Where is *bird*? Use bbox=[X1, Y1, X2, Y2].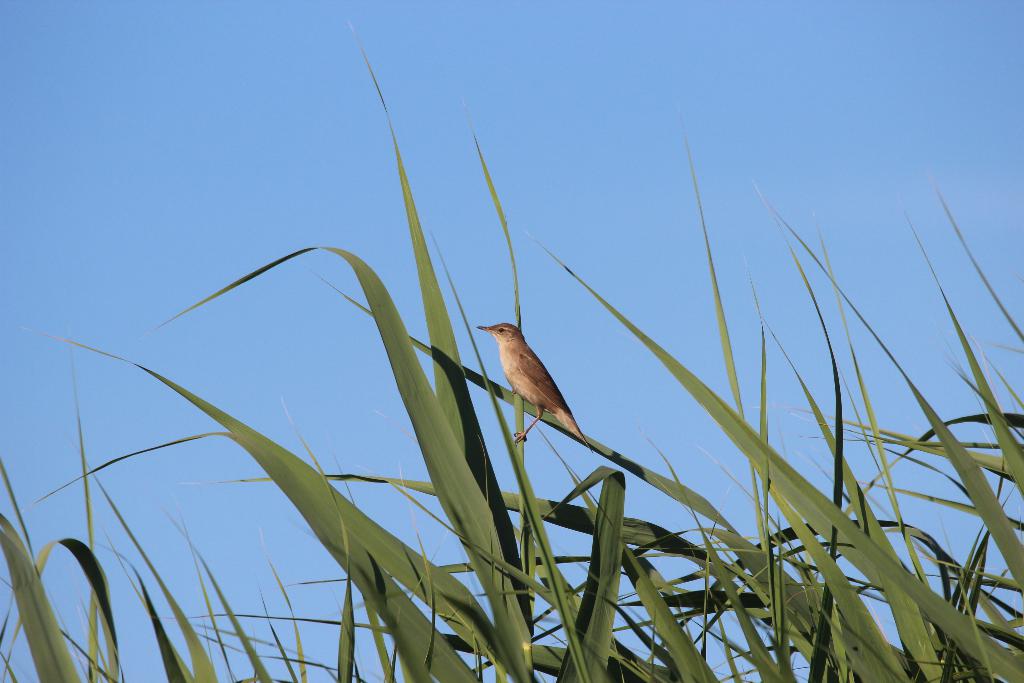
bbox=[478, 320, 591, 447].
